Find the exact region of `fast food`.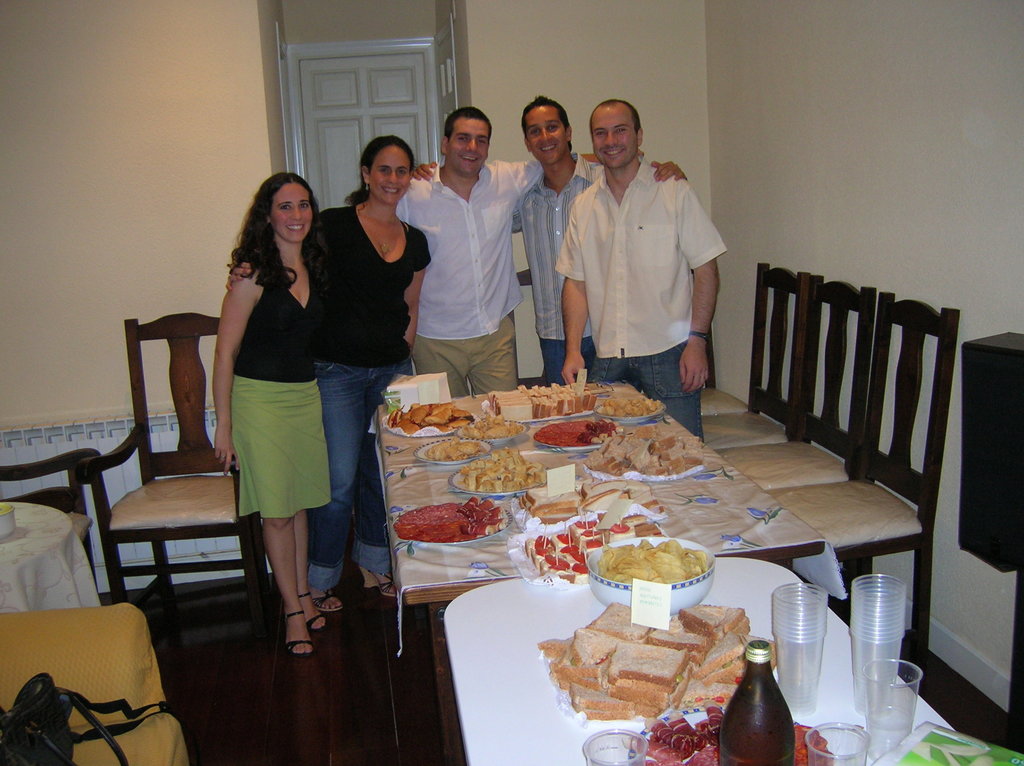
Exact region: 515:475:668:531.
